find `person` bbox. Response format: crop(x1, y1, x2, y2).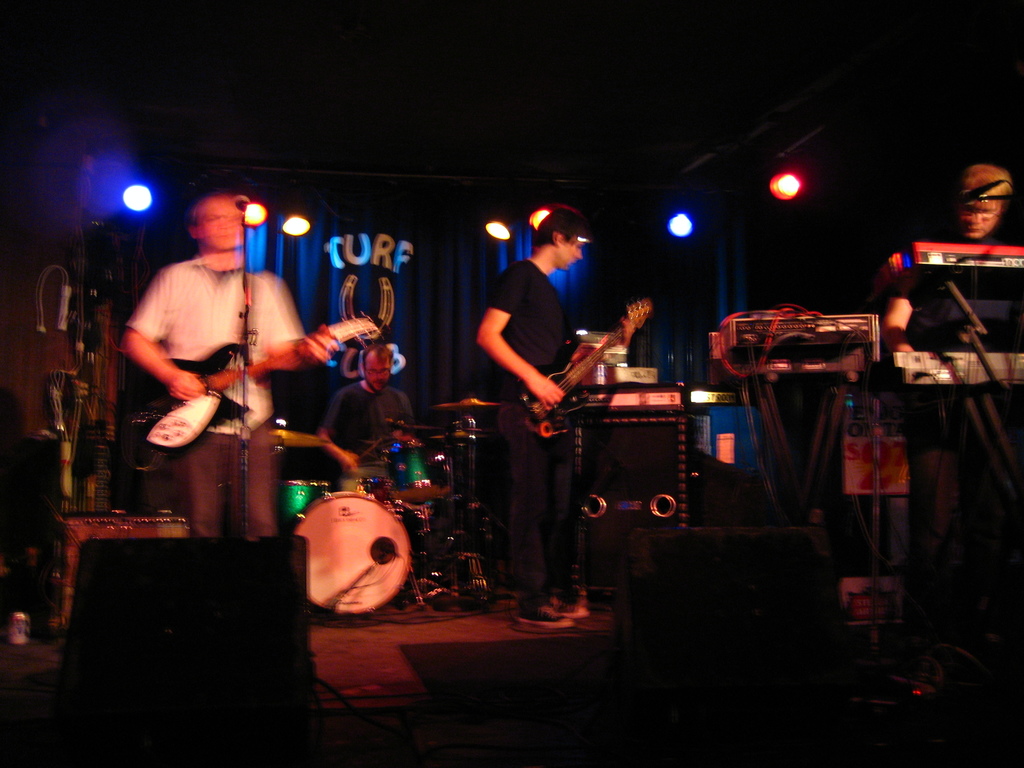
crop(114, 193, 339, 540).
